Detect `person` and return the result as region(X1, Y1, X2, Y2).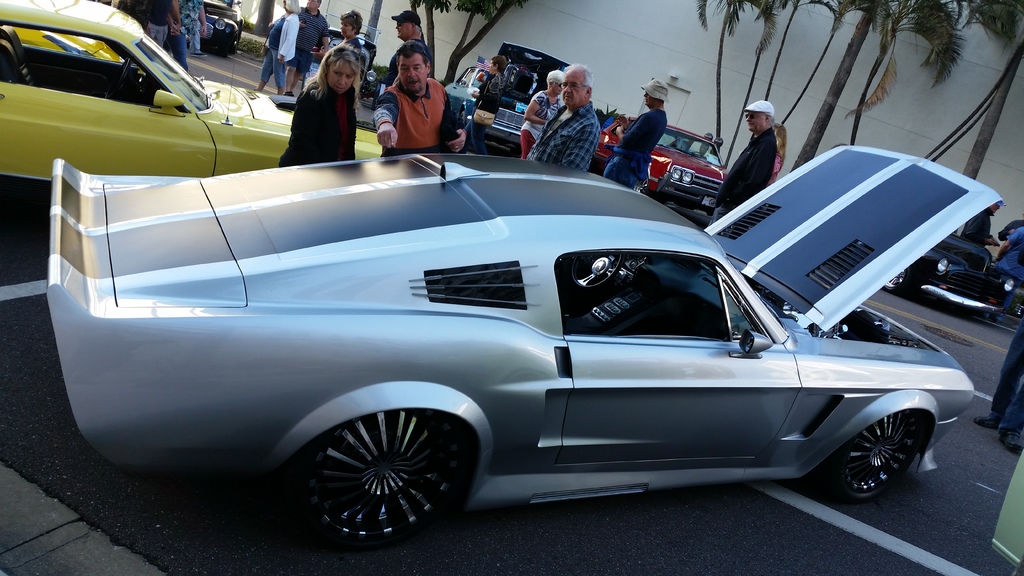
region(991, 211, 1023, 241).
